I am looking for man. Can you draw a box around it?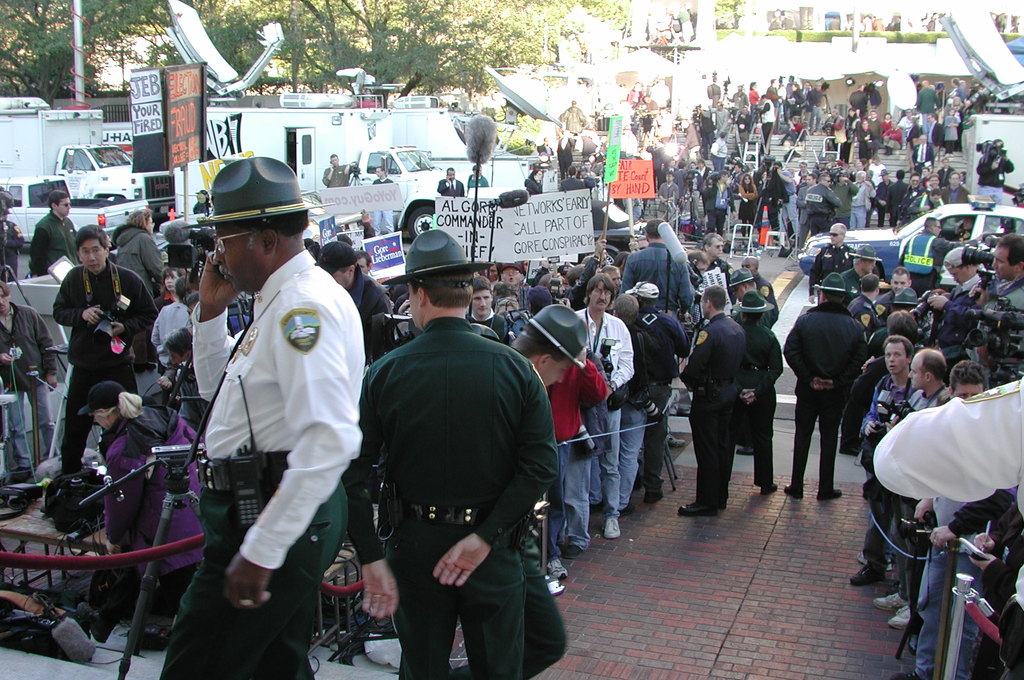
Sure, the bounding box is [99,383,224,634].
